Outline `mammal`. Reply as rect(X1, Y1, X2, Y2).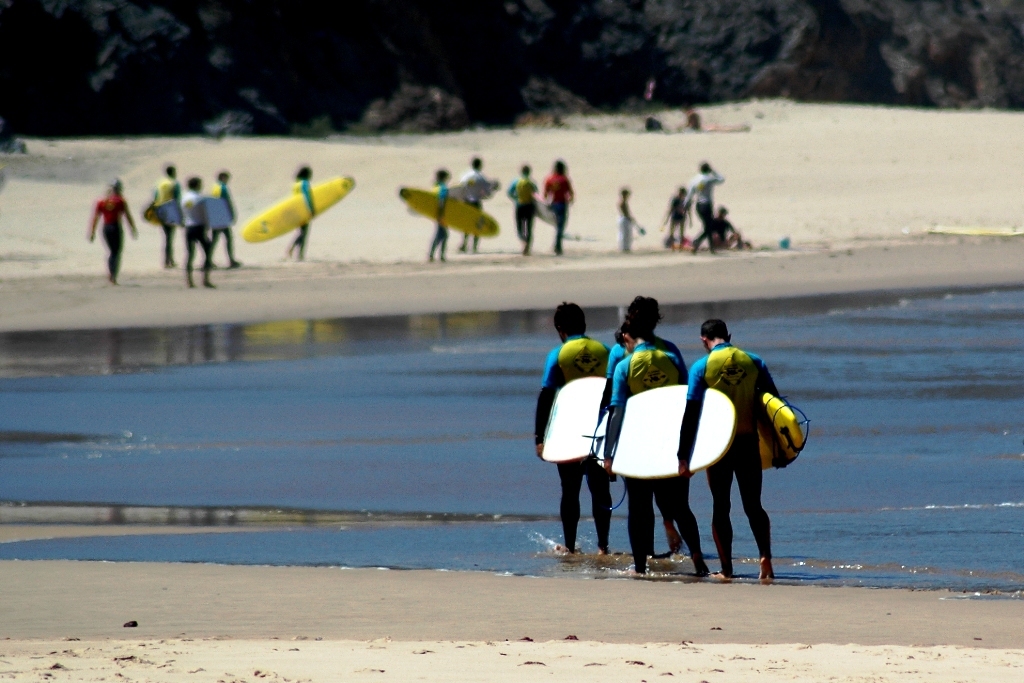
rect(617, 186, 637, 250).
